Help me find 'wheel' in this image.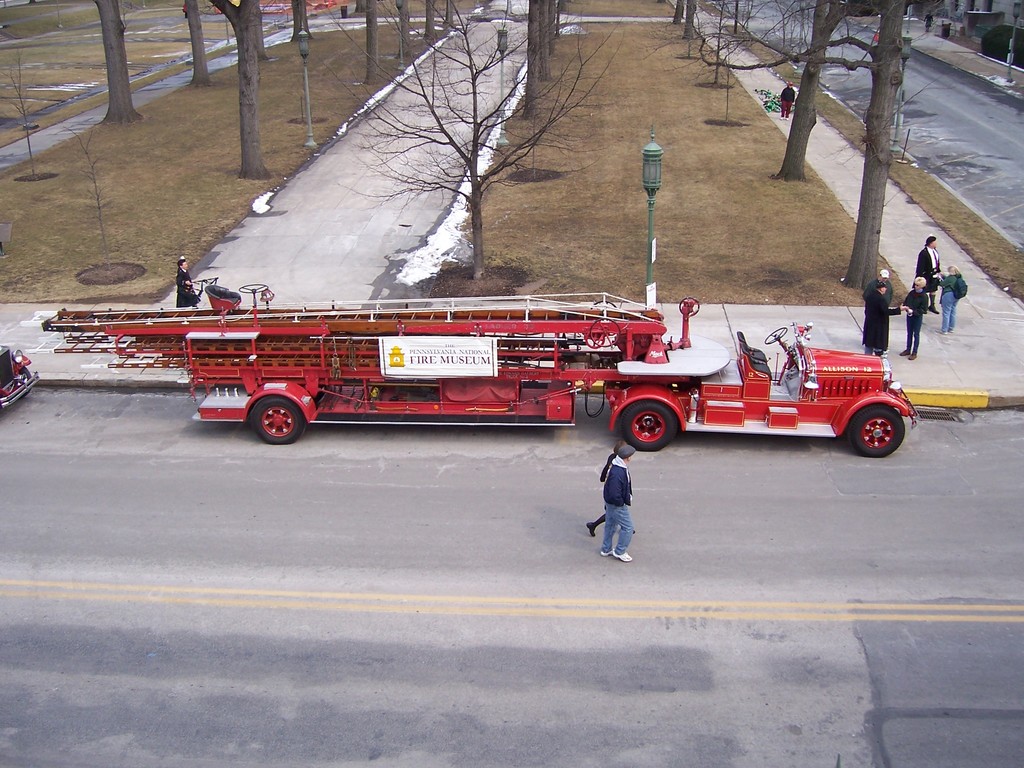
Found it: [x1=239, y1=282, x2=268, y2=294].
